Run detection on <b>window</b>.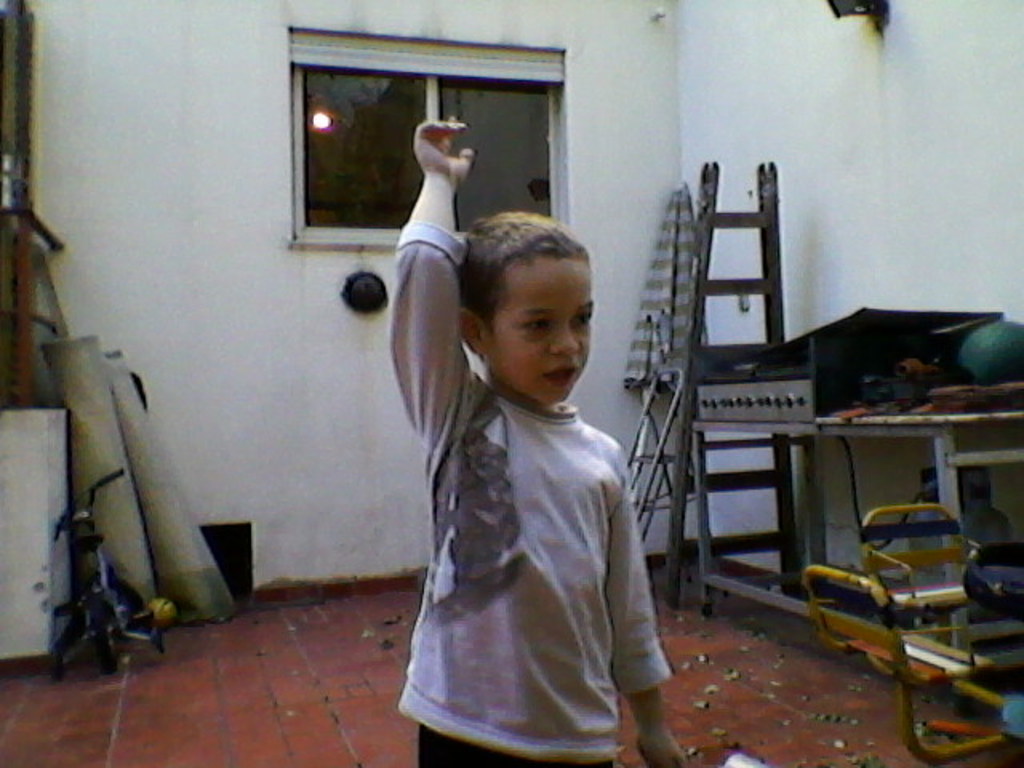
Result: 291 32 533 242.
